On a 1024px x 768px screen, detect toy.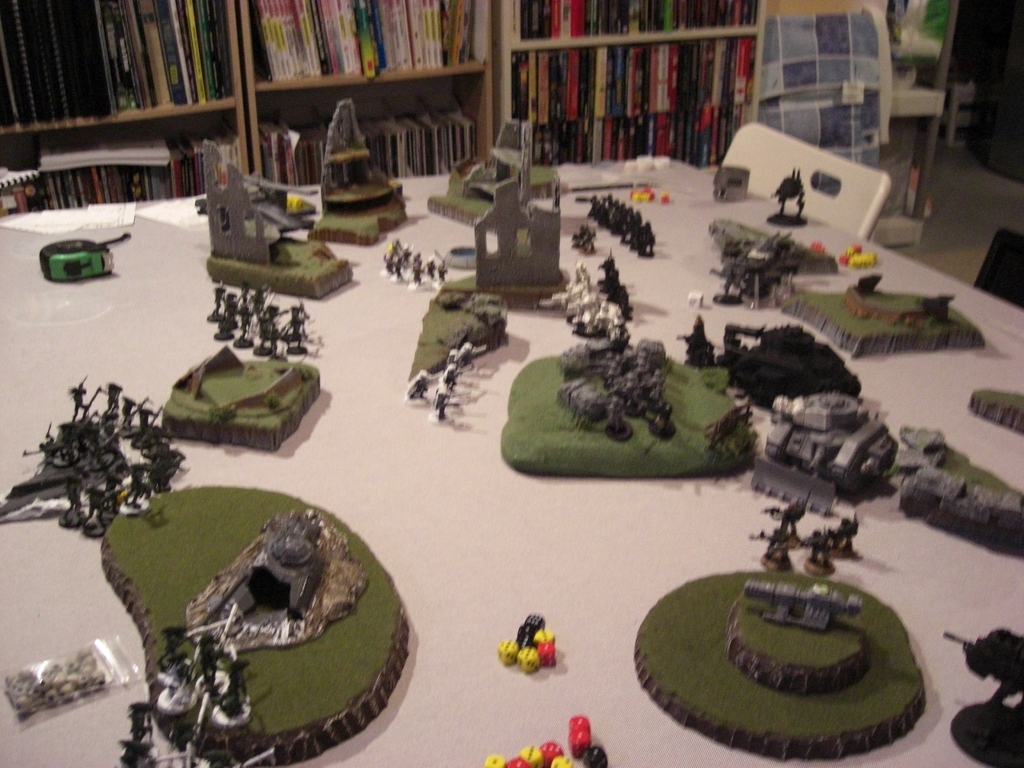
[x1=752, y1=393, x2=900, y2=520].
